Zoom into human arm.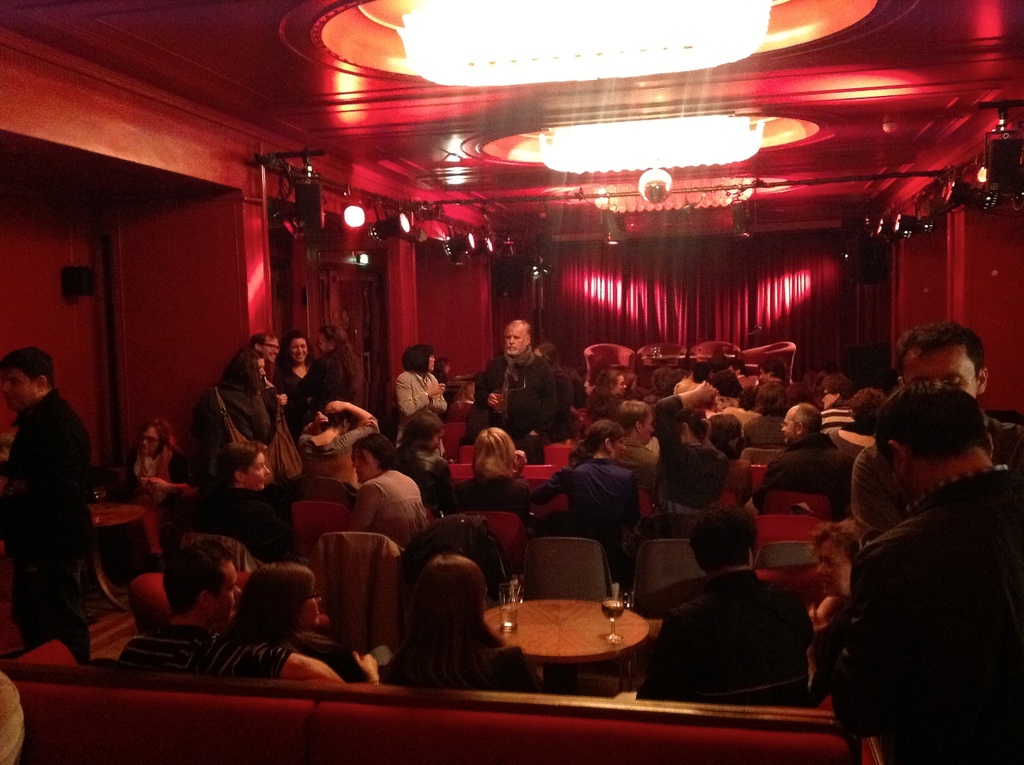
Zoom target: 435,463,449,509.
